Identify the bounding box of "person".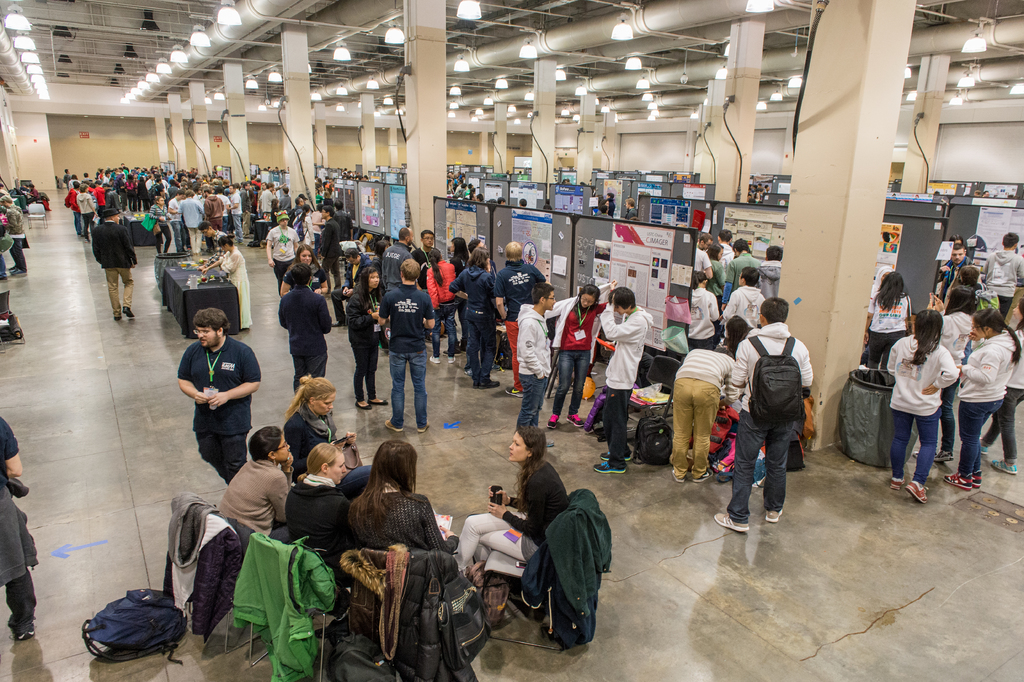
locate(508, 278, 557, 449).
